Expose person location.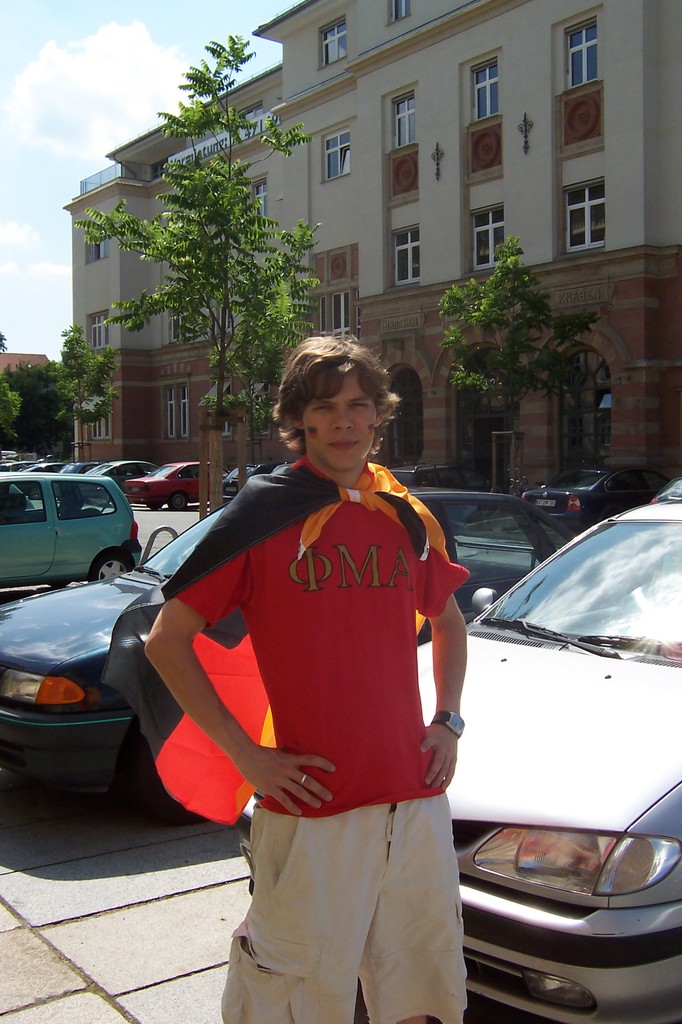
Exposed at <region>155, 322, 479, 1013</region>.
